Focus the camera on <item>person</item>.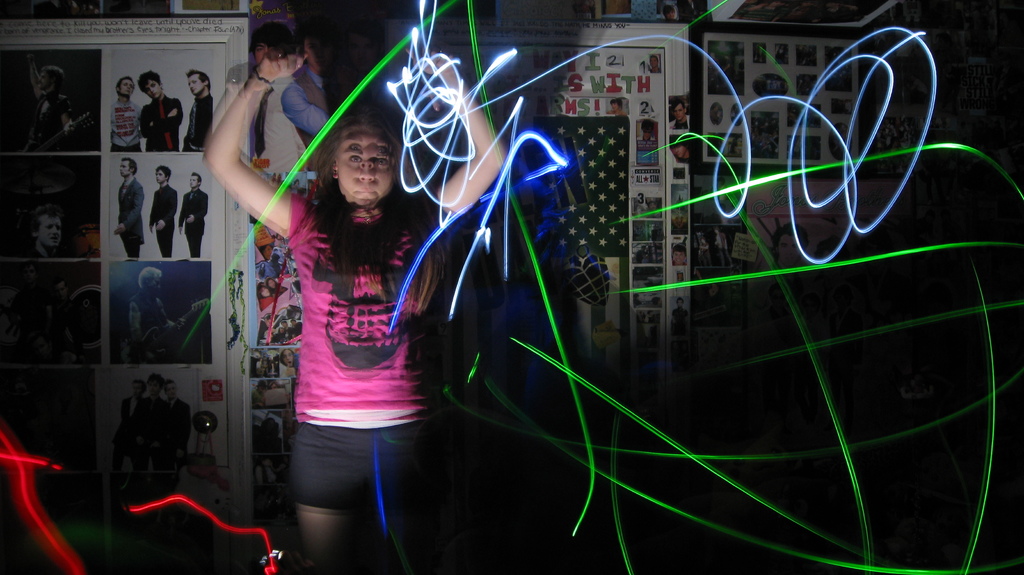
Focus region: locate(30, 54, 80, 156).
